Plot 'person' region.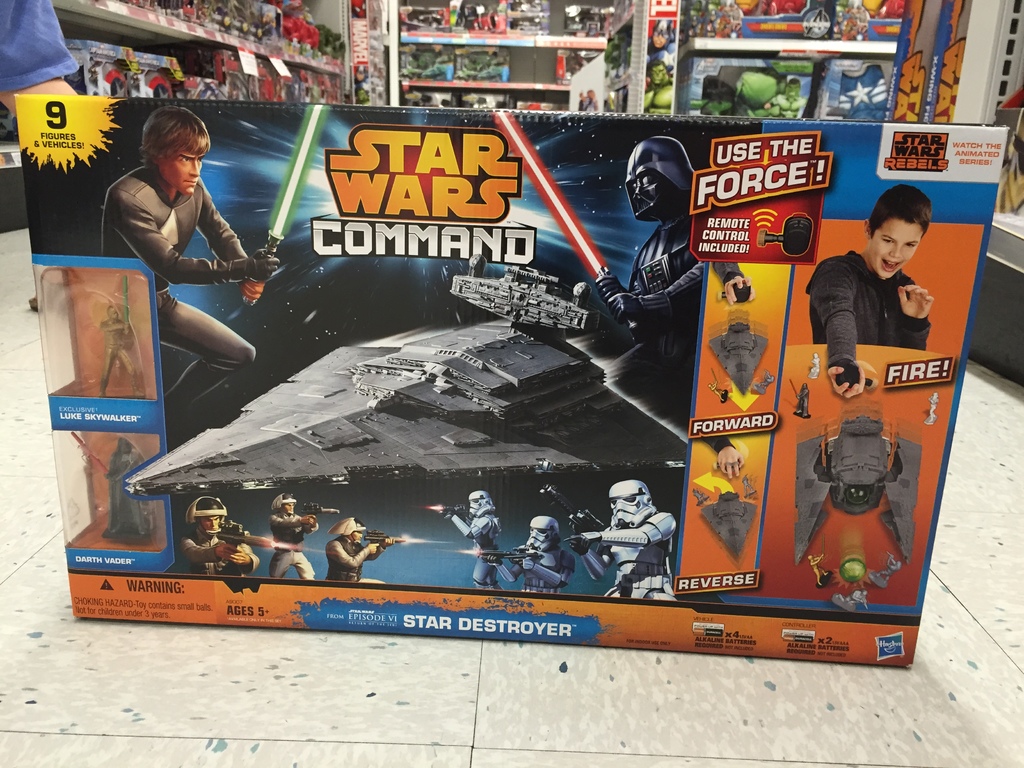
Plotted at bbox(326, 518, 390, 580).
